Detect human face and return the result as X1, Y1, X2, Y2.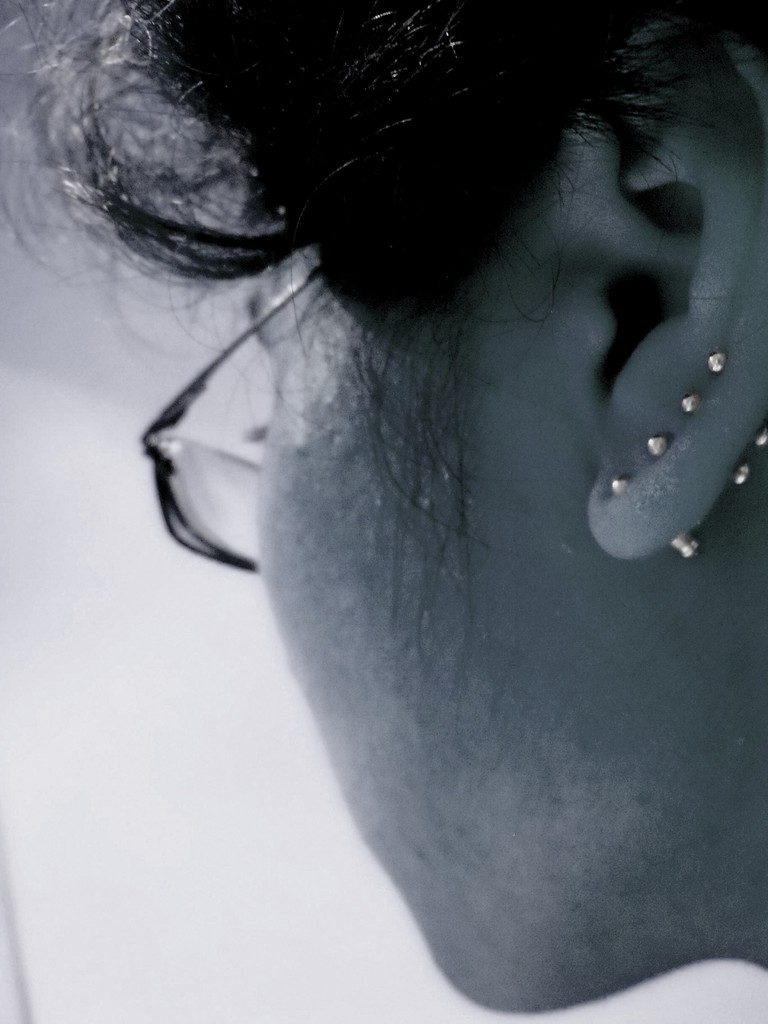
253, 246, 645, 1009.
